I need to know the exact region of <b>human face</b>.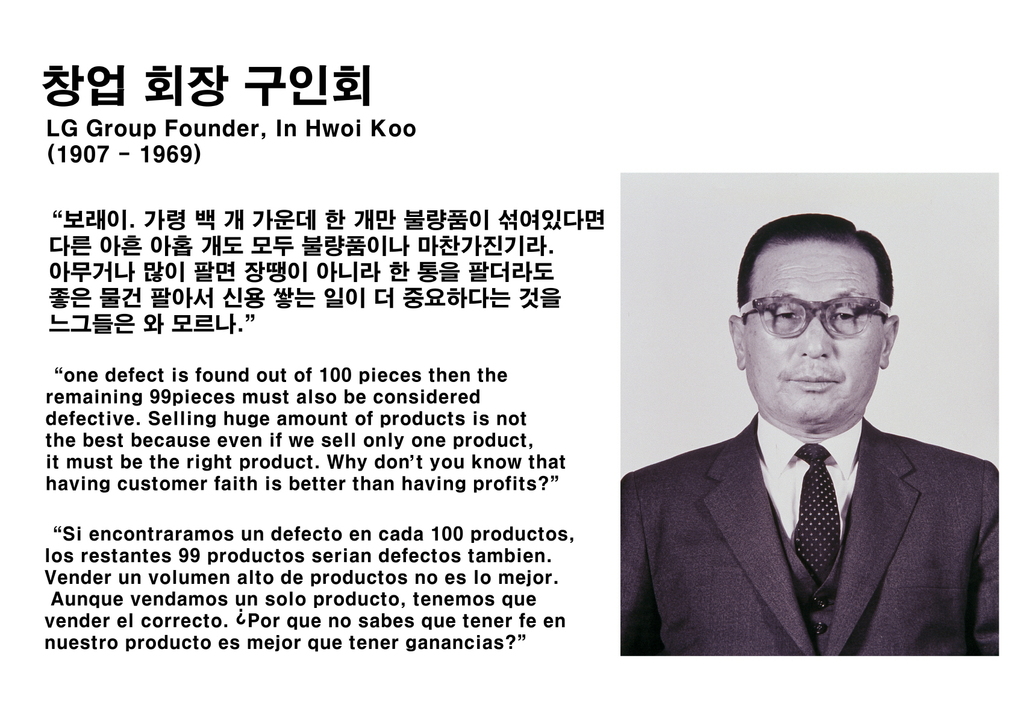
Region: 744,243,885,424.
